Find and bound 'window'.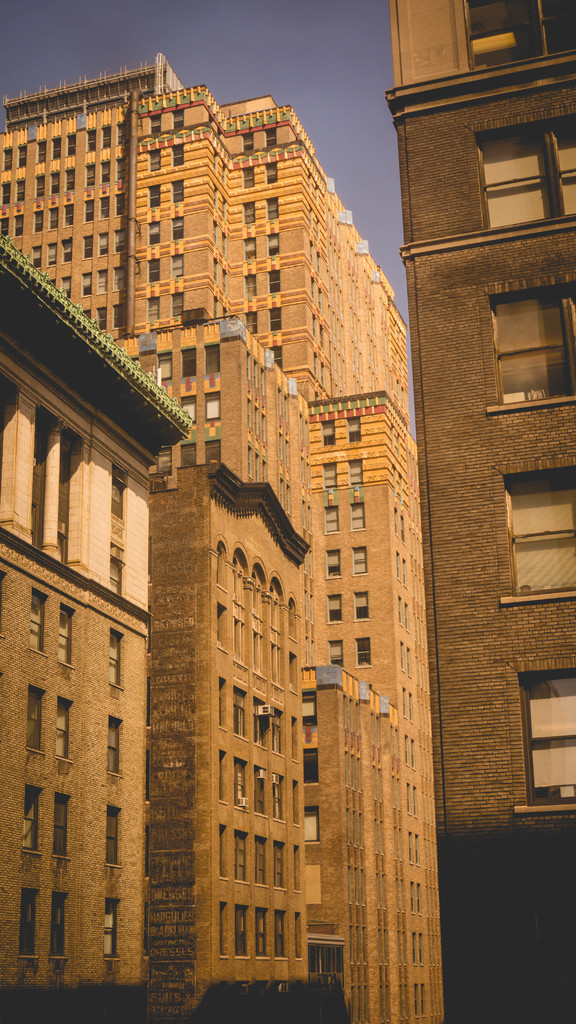
Bound: box=[115, 227, 127, 253].
